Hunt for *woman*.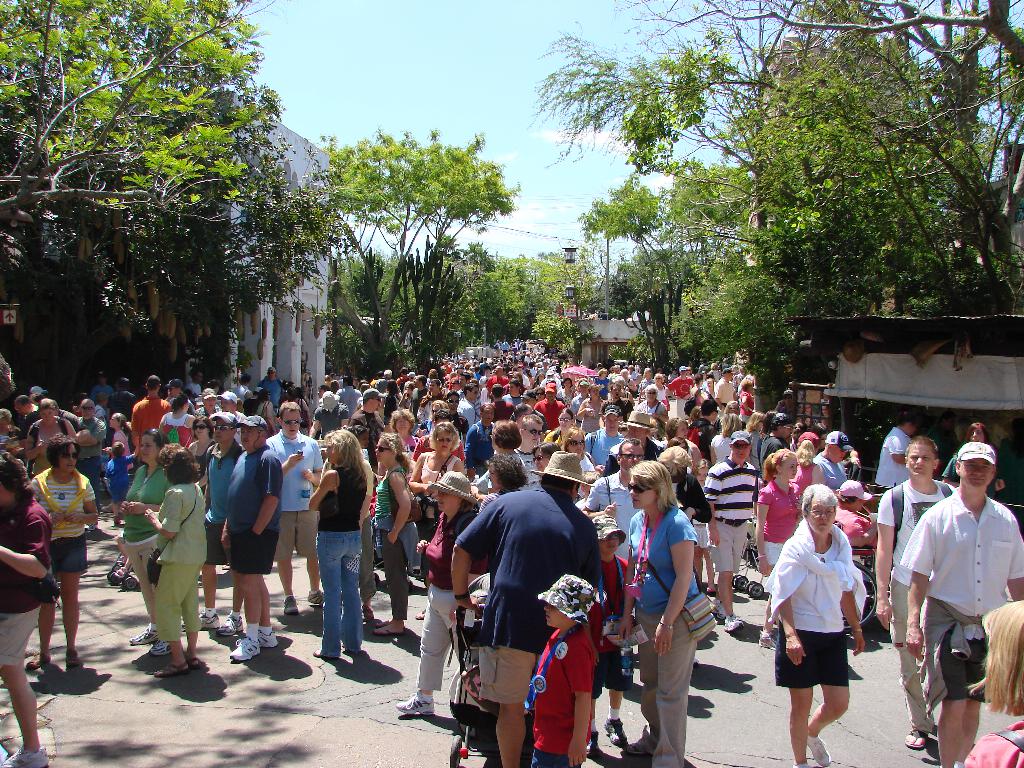
Hunted down at box=[483, 457, 527, 506].
